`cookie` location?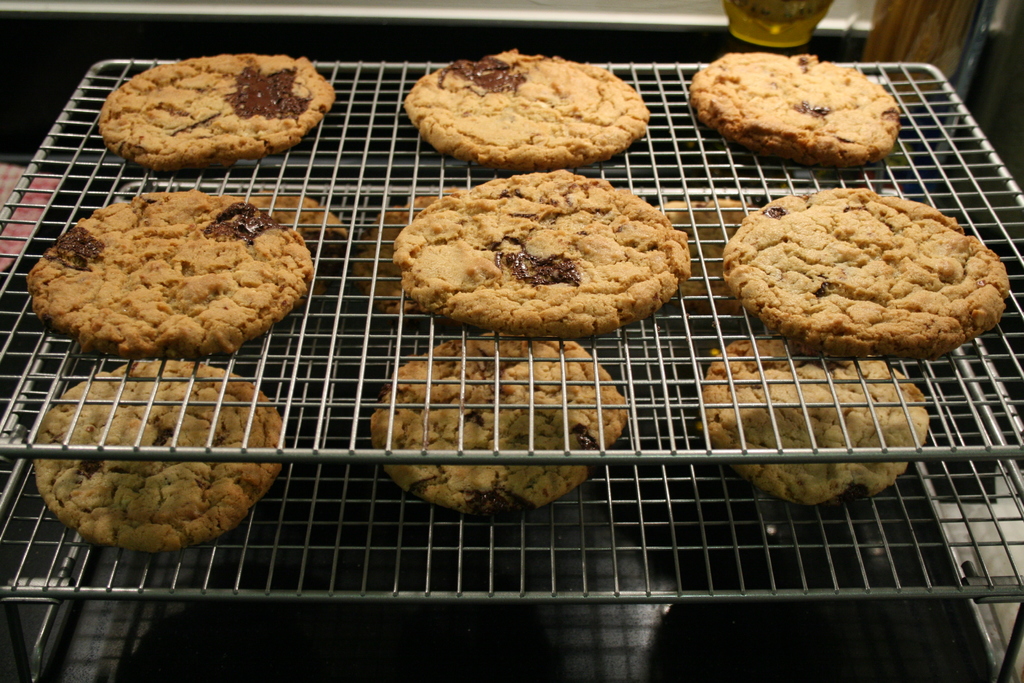
[26,357,285,551]
